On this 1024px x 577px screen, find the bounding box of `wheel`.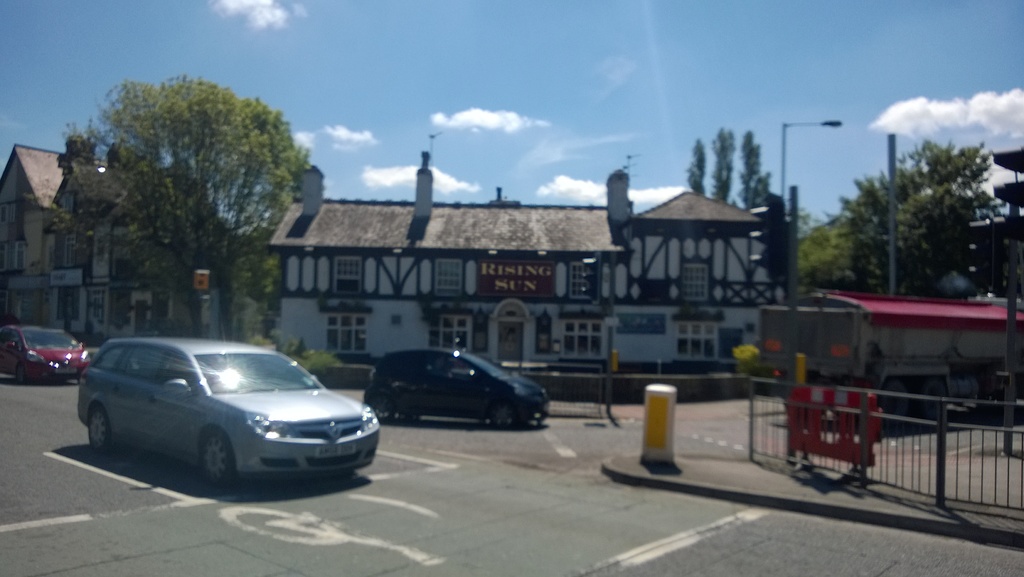
Bounding box: box(13, 361, 26, 392).
